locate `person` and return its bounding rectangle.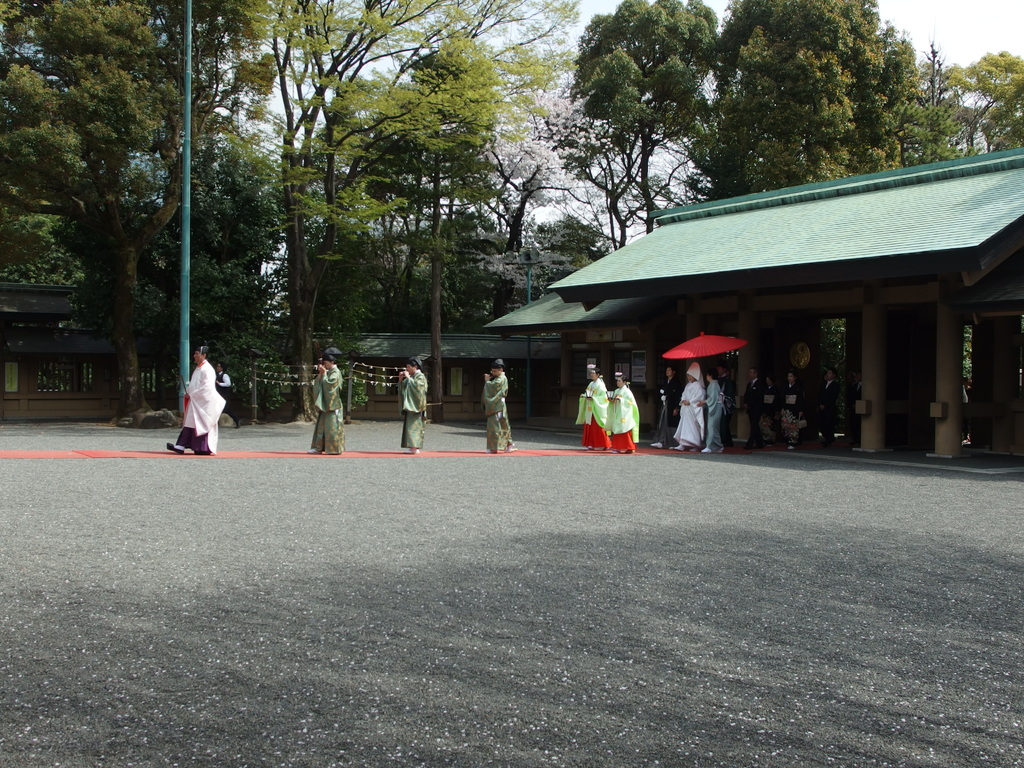
[607,371,637,452].
